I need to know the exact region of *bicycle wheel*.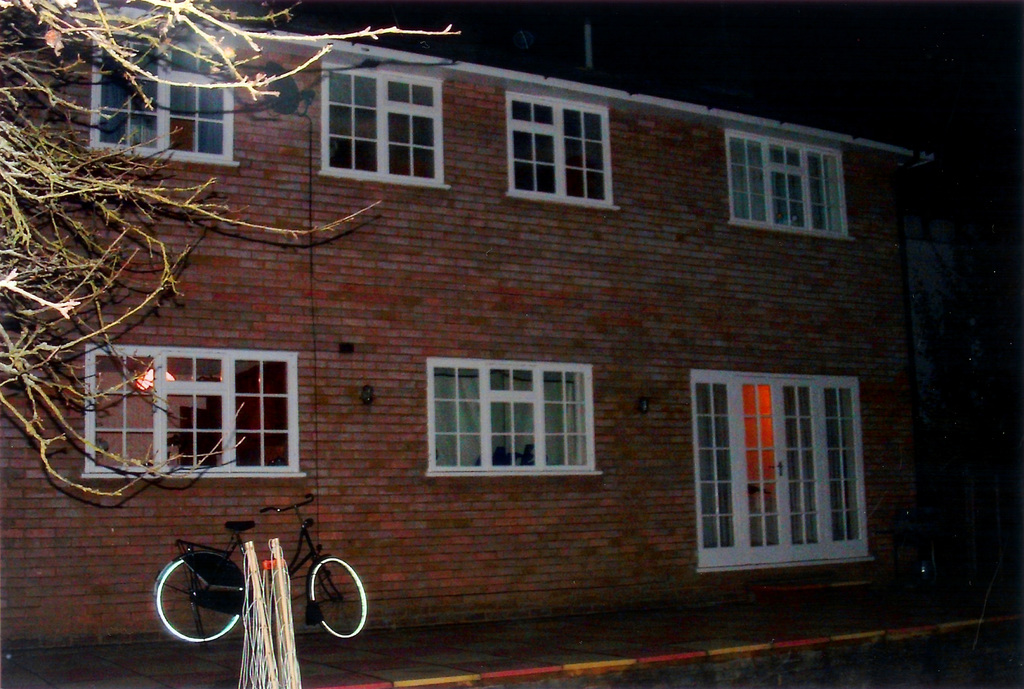
Region: BBox(310, 558, 372, 638).
